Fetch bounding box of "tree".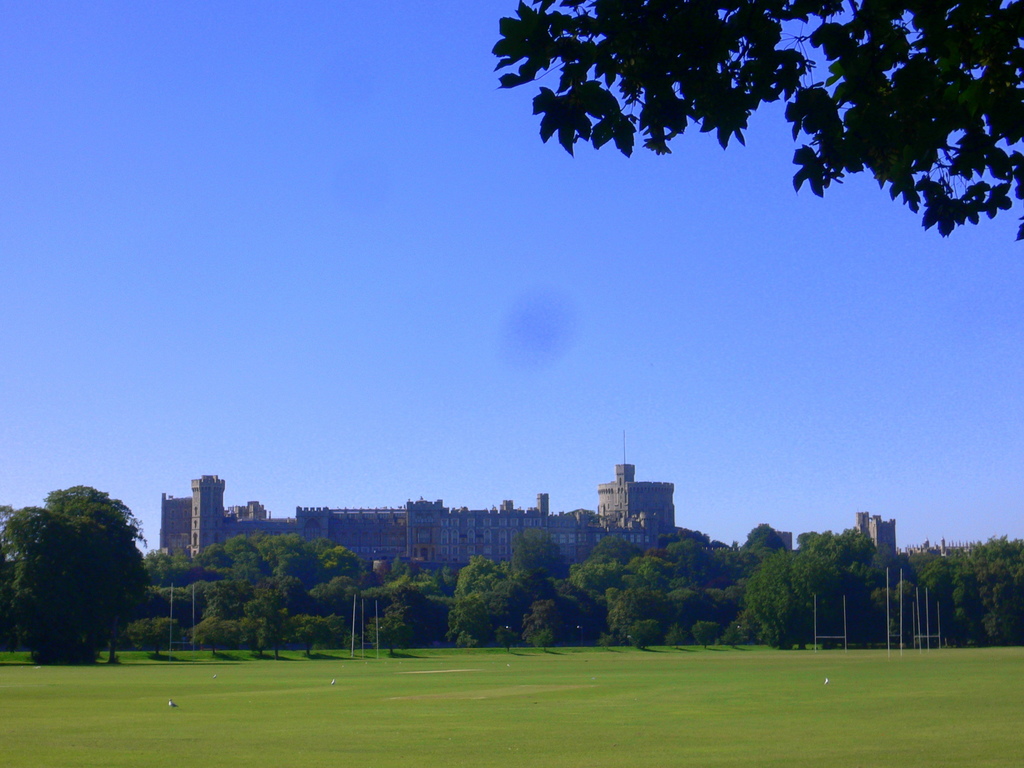
Bbox: locate(488, 620, 517, 653).
